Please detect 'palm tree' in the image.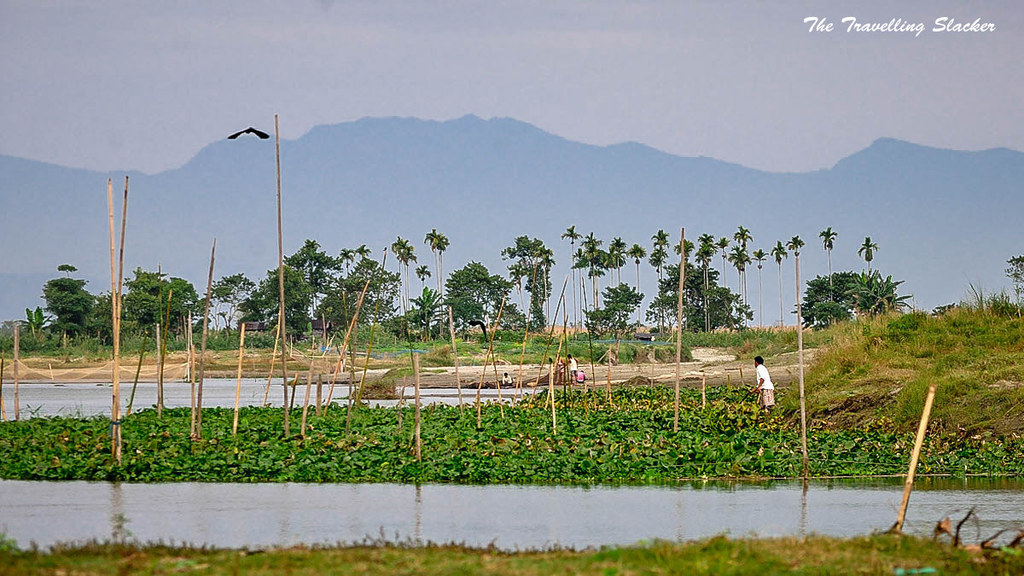
<bbox>574, 255, 612, 315</bbox>.
